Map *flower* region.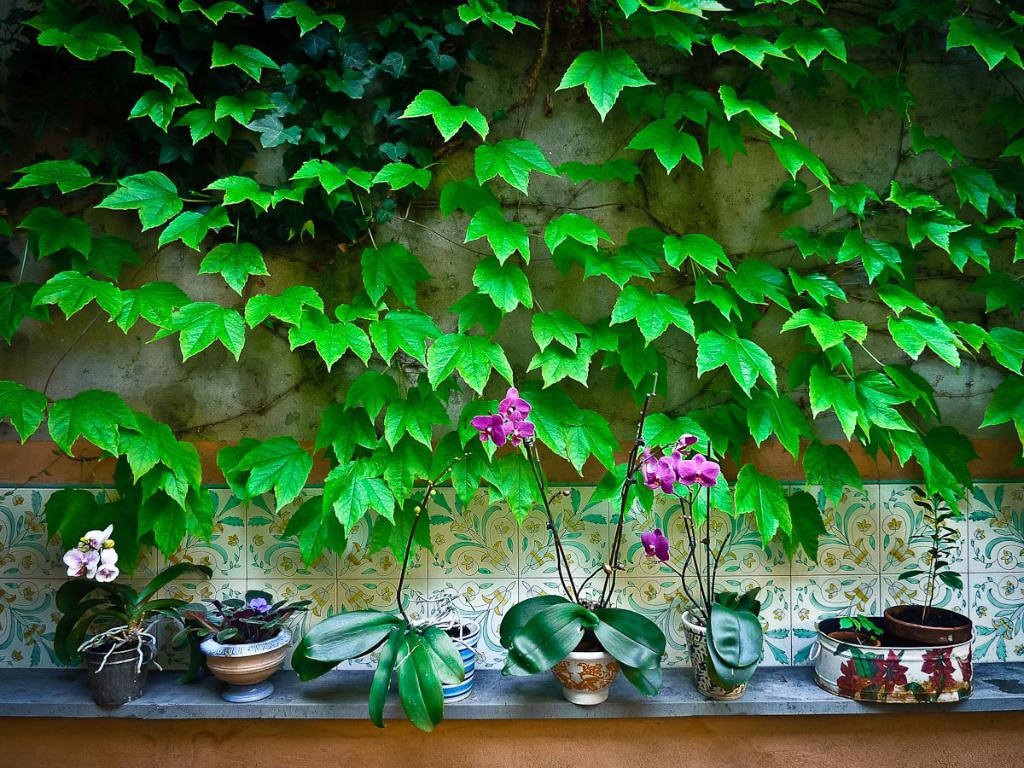
Mapped to bbox=[344, 583, 375, 608].
